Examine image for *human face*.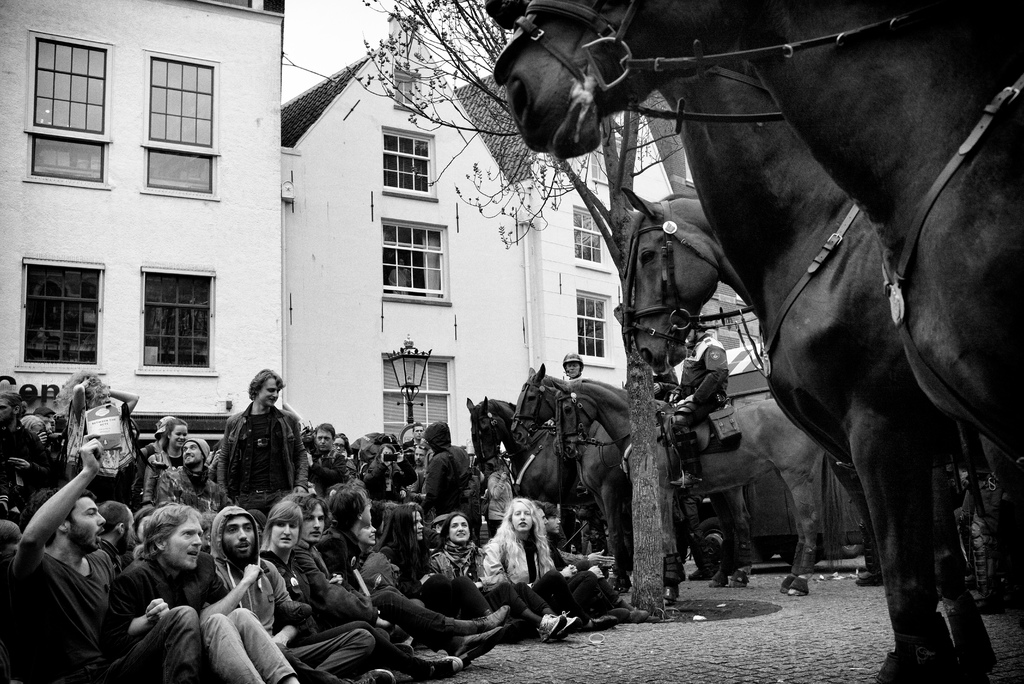
Examination result: 255:379:282:405.
